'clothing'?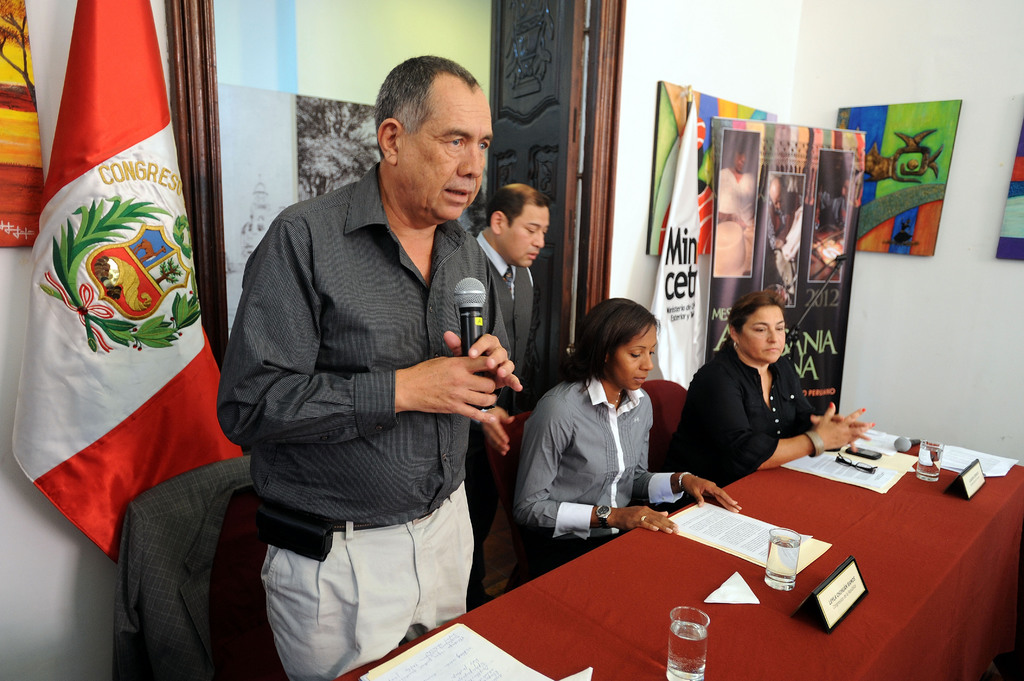
bbox=[217, 167, 510, 680]
